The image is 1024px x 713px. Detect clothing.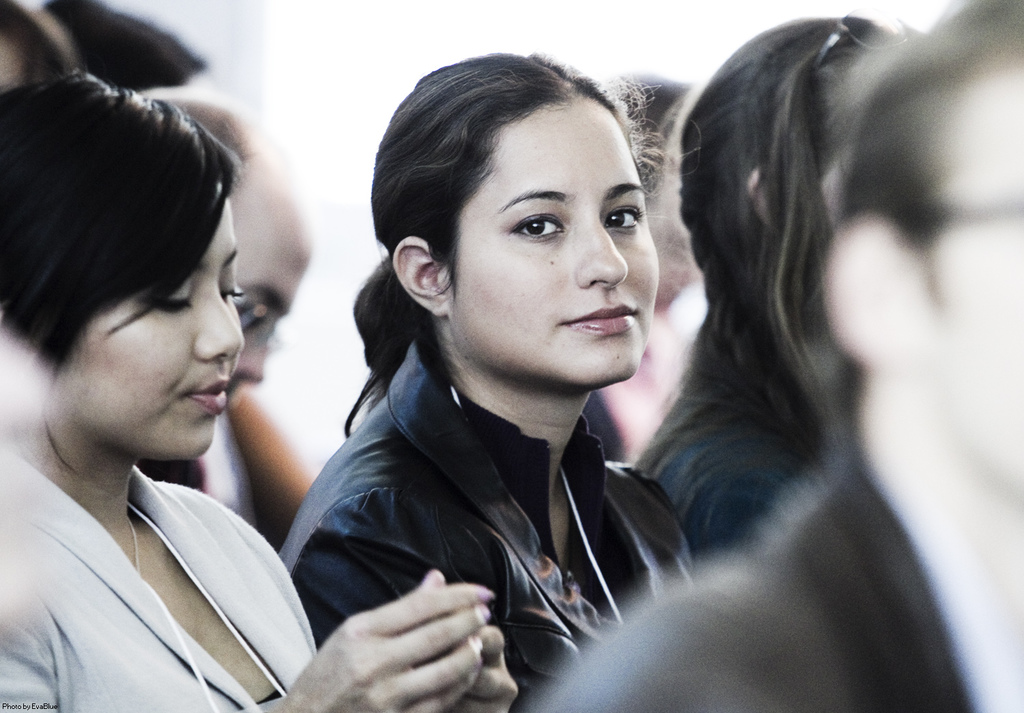
Detection: Rect(0, 463, 368, 712).
